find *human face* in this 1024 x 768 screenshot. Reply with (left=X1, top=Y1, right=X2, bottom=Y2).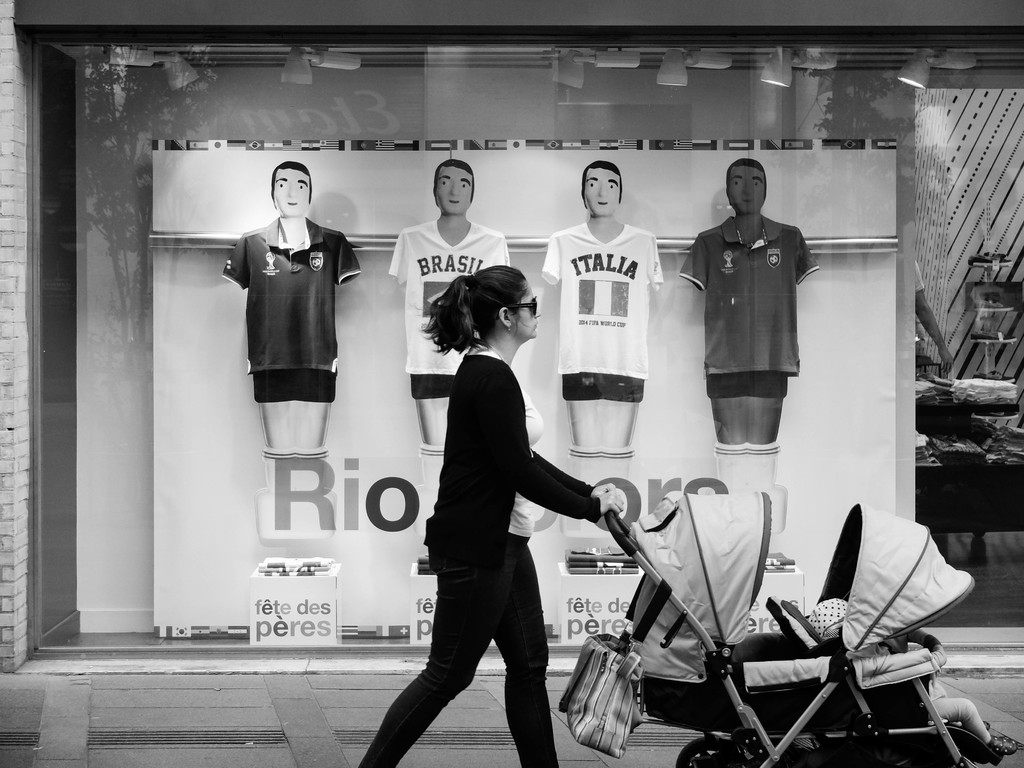
(left=726, top=162, right=765, bottom=218).
